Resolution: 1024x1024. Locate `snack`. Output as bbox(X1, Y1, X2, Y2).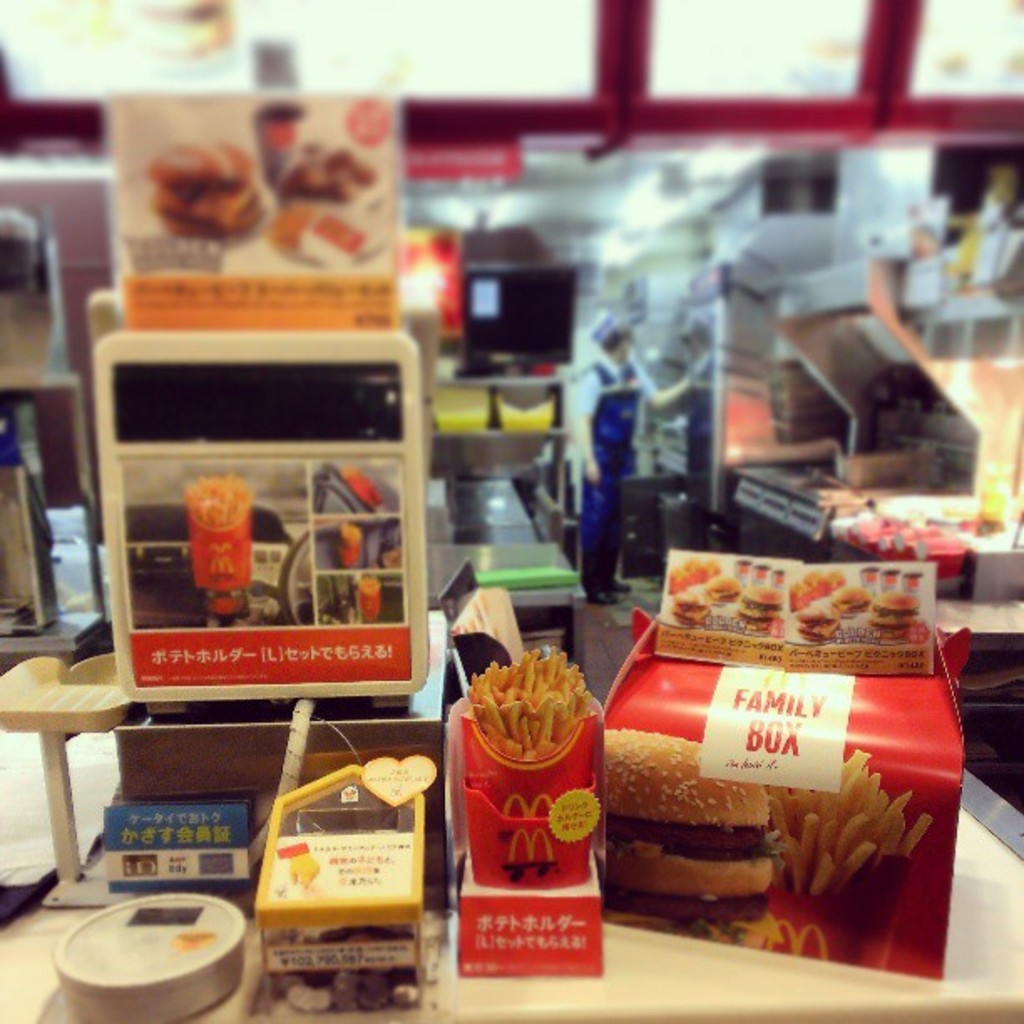
bbox(606, 719, 778, 947).
